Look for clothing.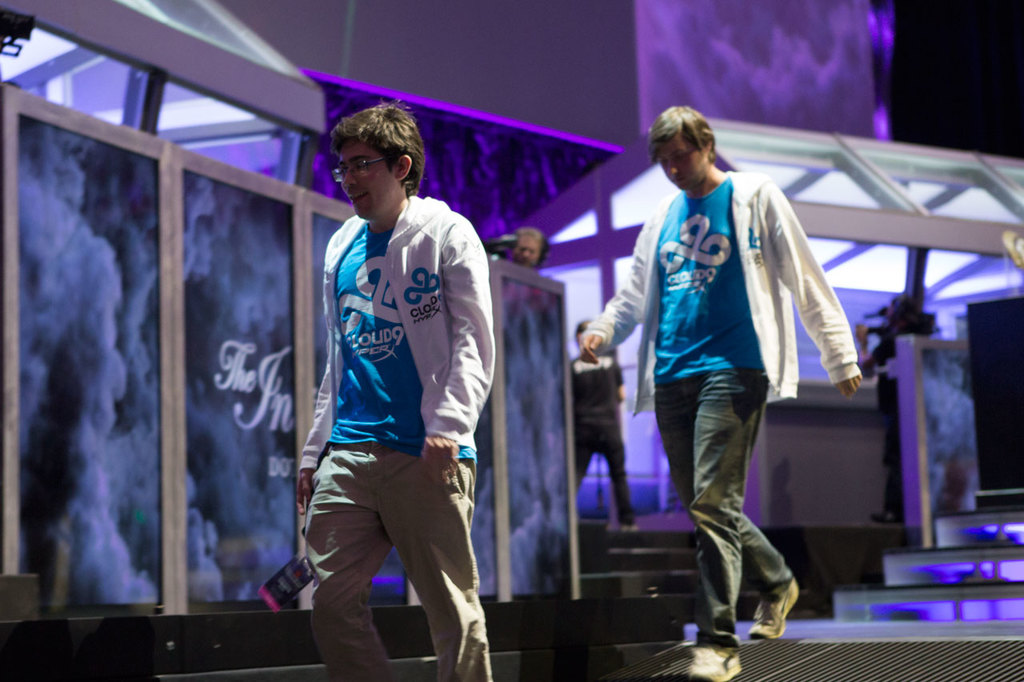
Found: detection(556, 362, 638, 524).
